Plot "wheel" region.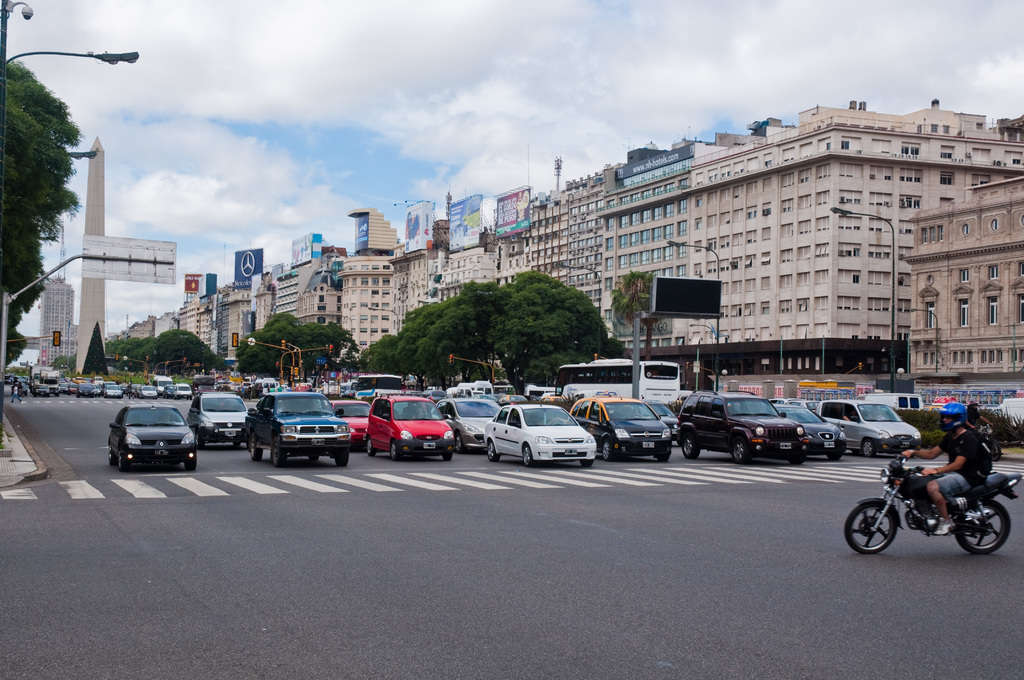
Plotted at <box>488,444,500,459</box>.
